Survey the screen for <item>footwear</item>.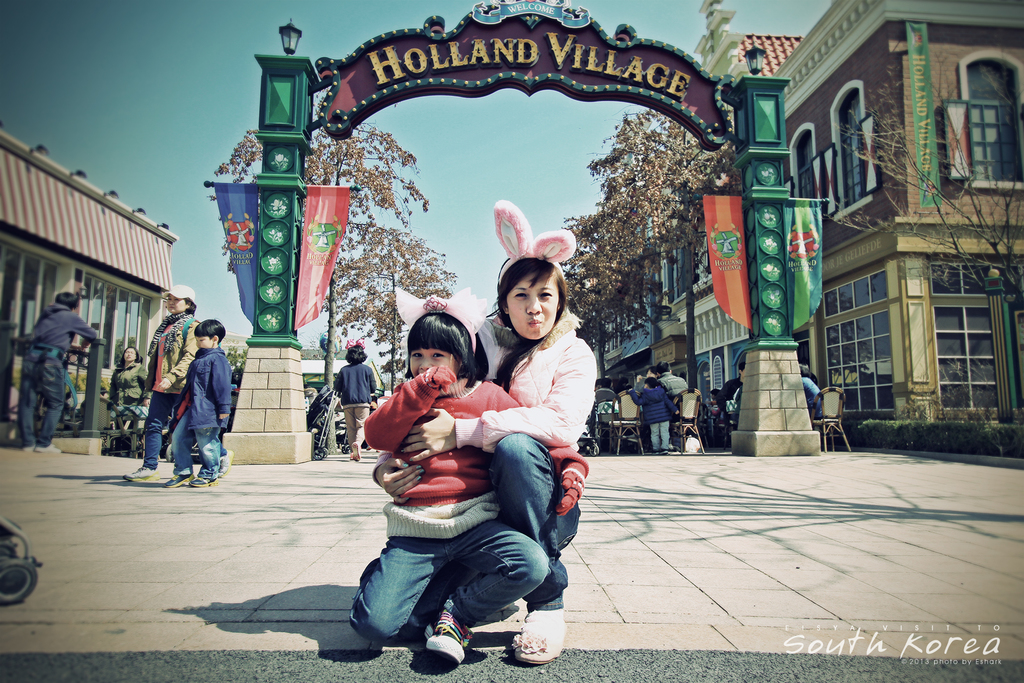
Survey found: BBox(22, 443, 36, 453).
